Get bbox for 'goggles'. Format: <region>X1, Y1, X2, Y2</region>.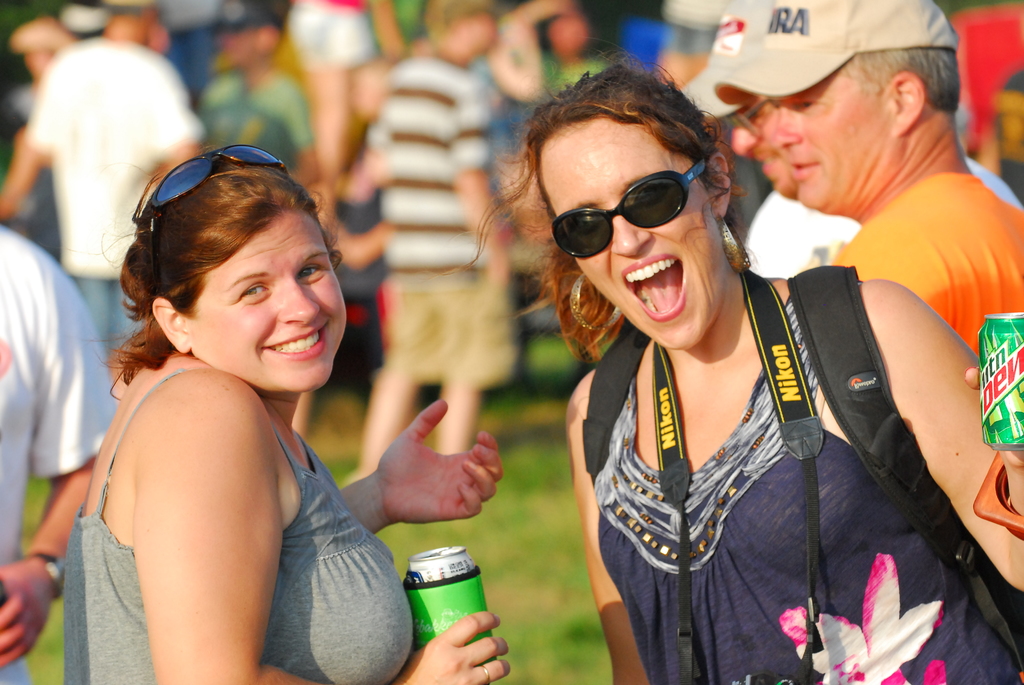
<region>131, 145, 293, 242</region>.
